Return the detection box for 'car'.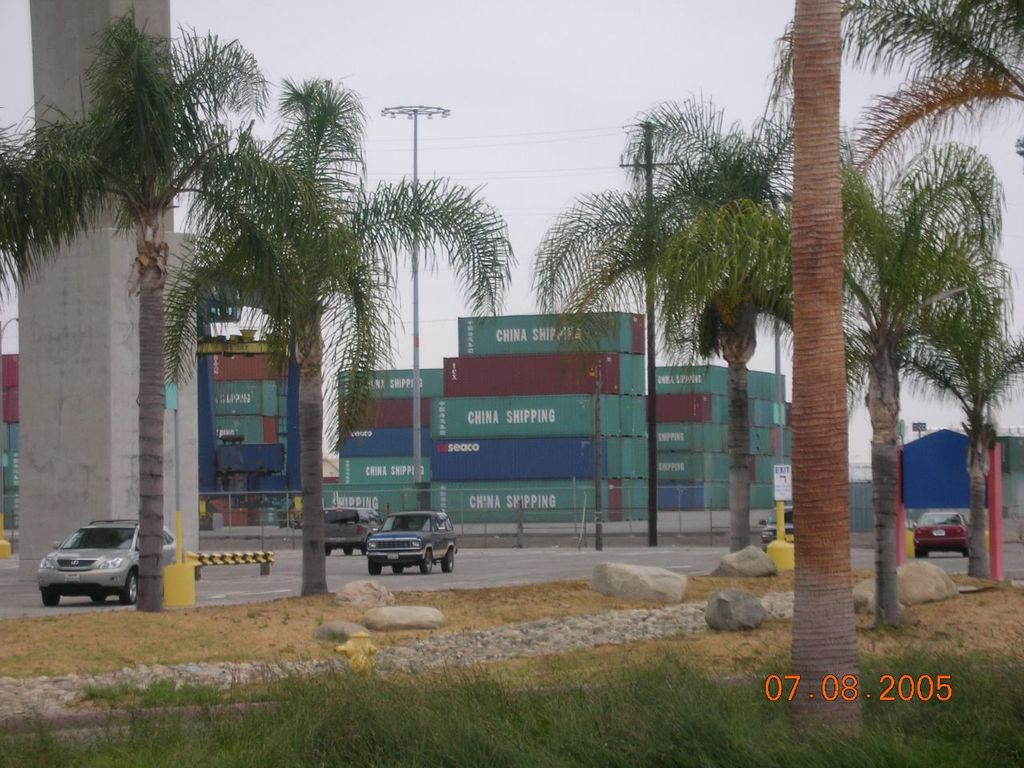
(365, 514, 457, 574).
